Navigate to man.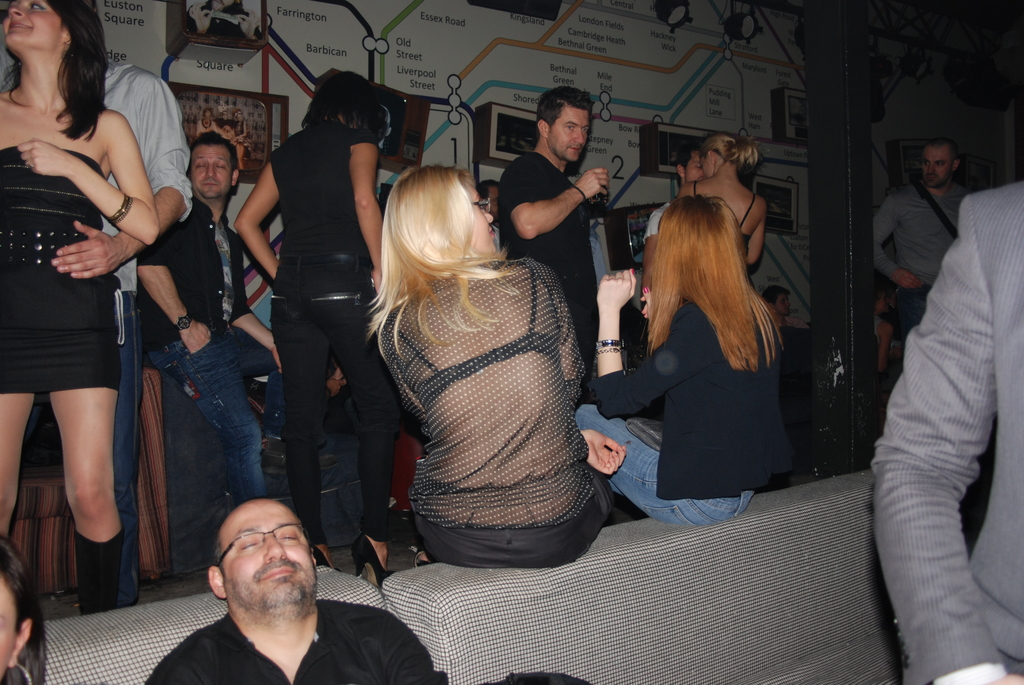
Navigation target: region(644, 146, 712, 249).
